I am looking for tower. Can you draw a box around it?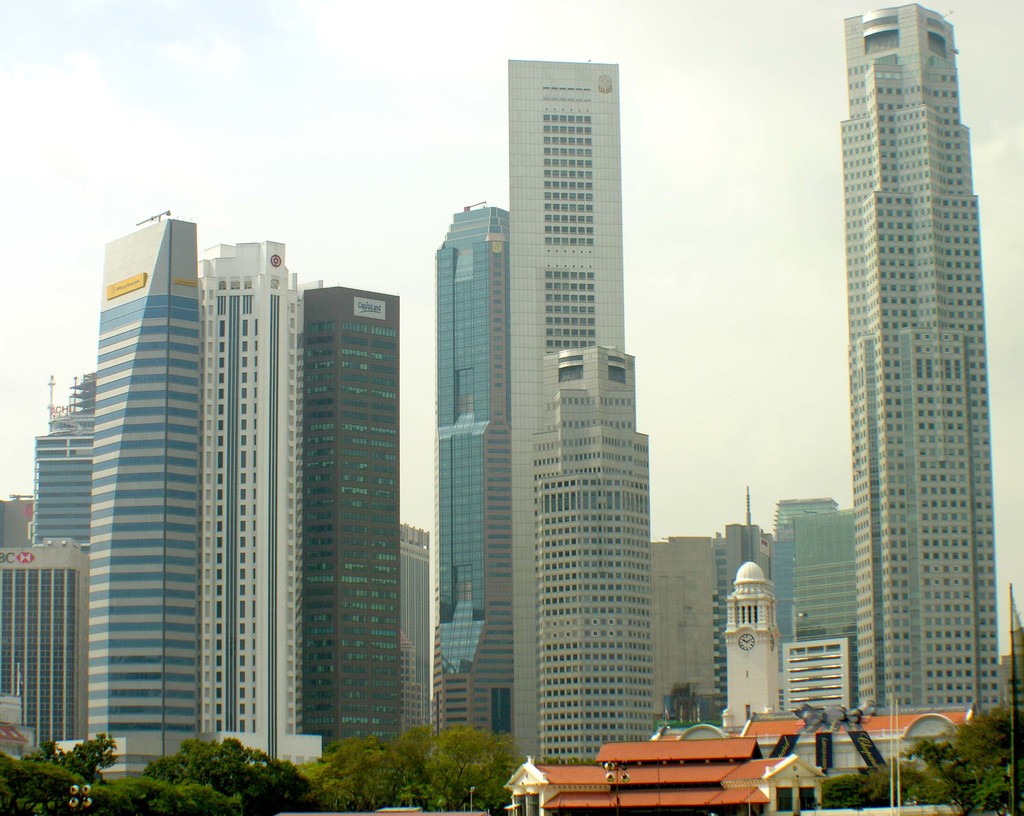
Sure, the bounding box is [x1=302, y1=276, x2=408, y2=774].
